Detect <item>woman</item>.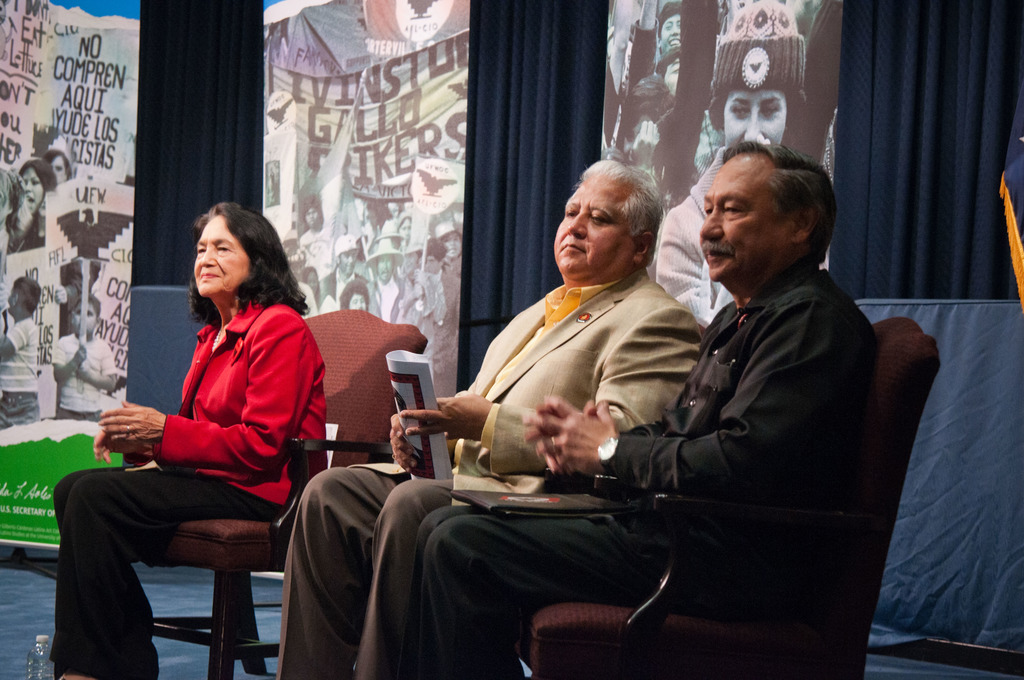
Detected at <bbox>39, 201, 331, 679</bbox>.
